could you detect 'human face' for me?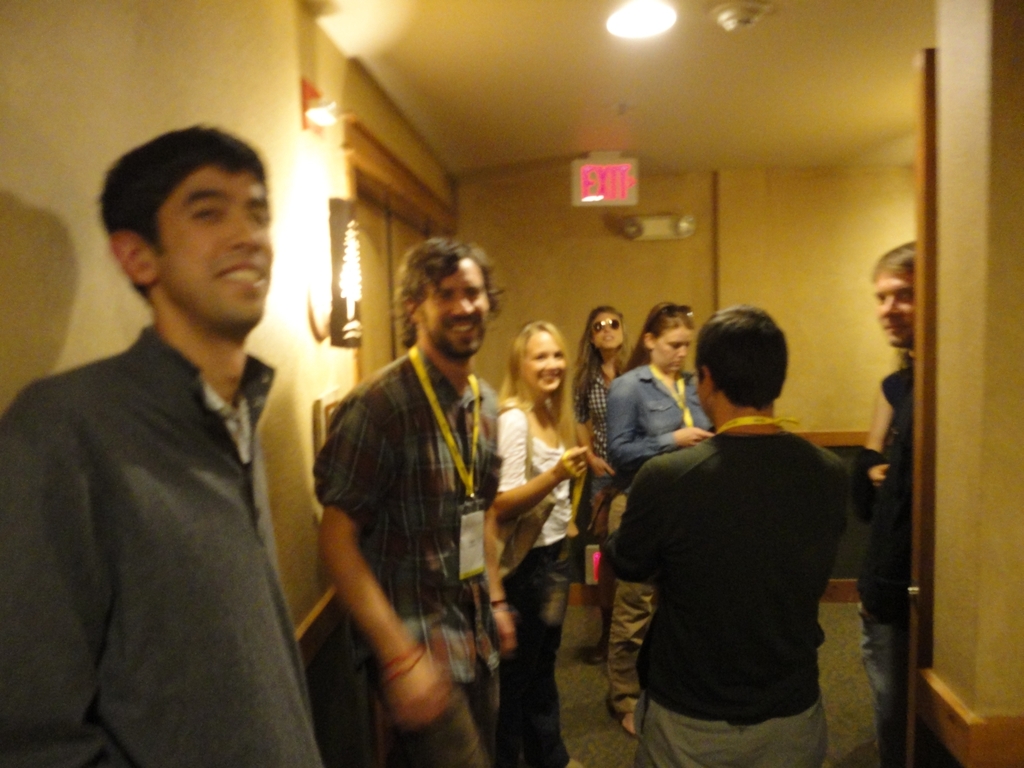
Detection result: <region>874, 271, 914, 348</region>.
